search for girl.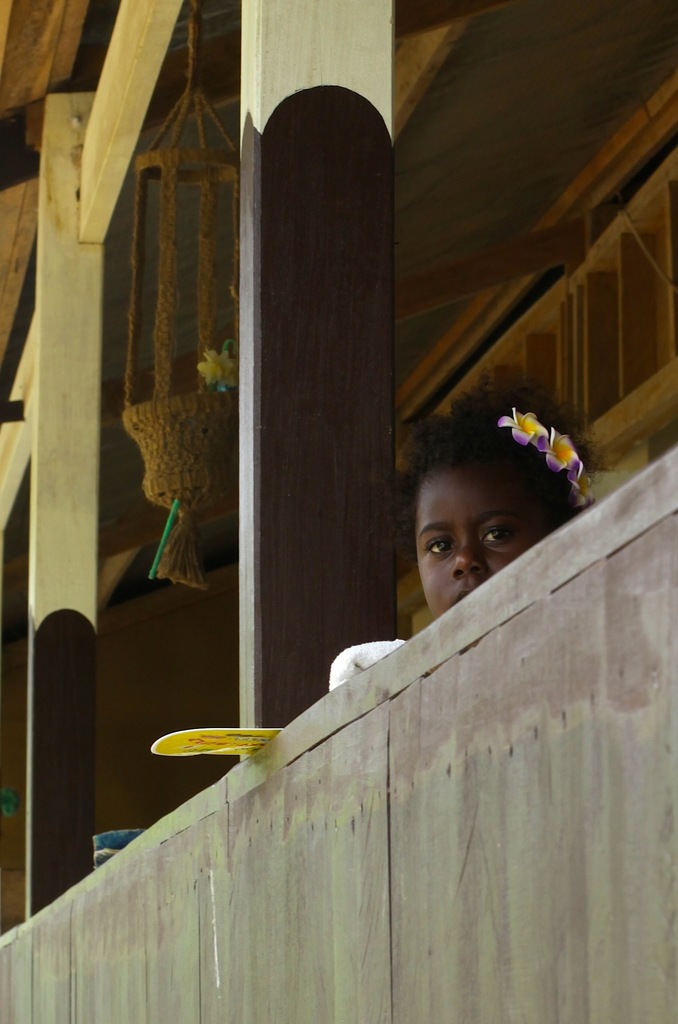
Found at Rect(330, 376, 610, 691).
